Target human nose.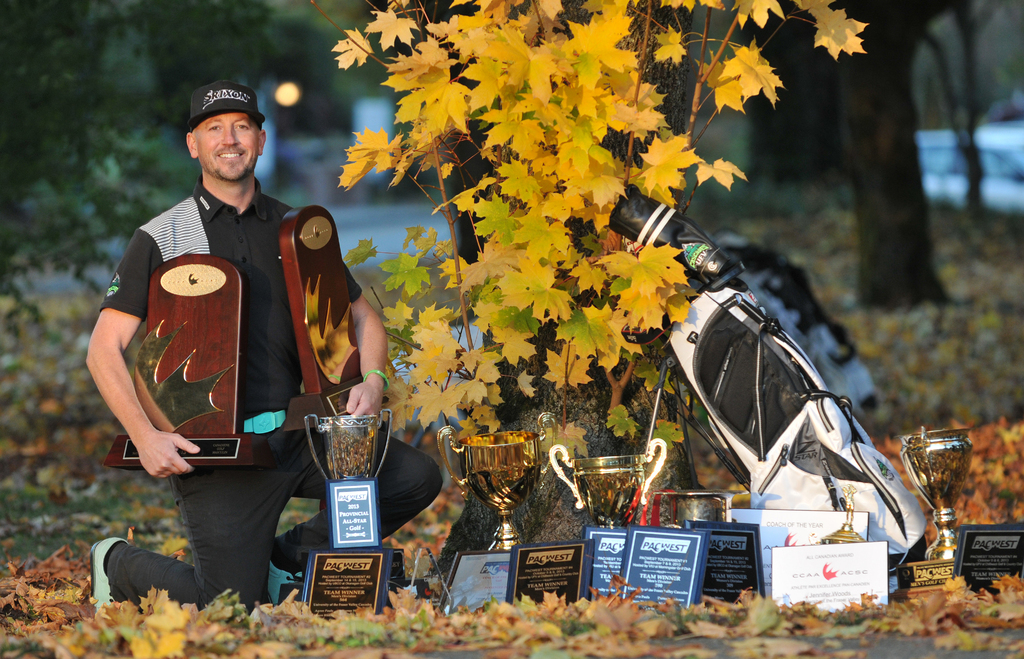
Target region: x1=222 y1=122 x2=237 y2=141.
